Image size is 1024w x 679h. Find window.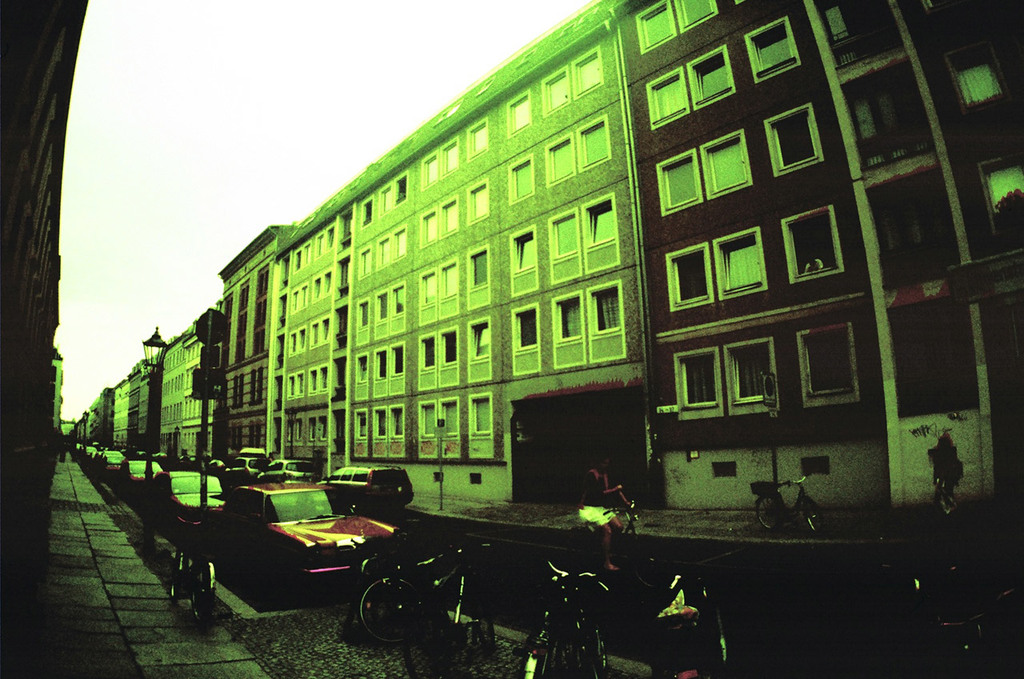
[797,321,867,408].
